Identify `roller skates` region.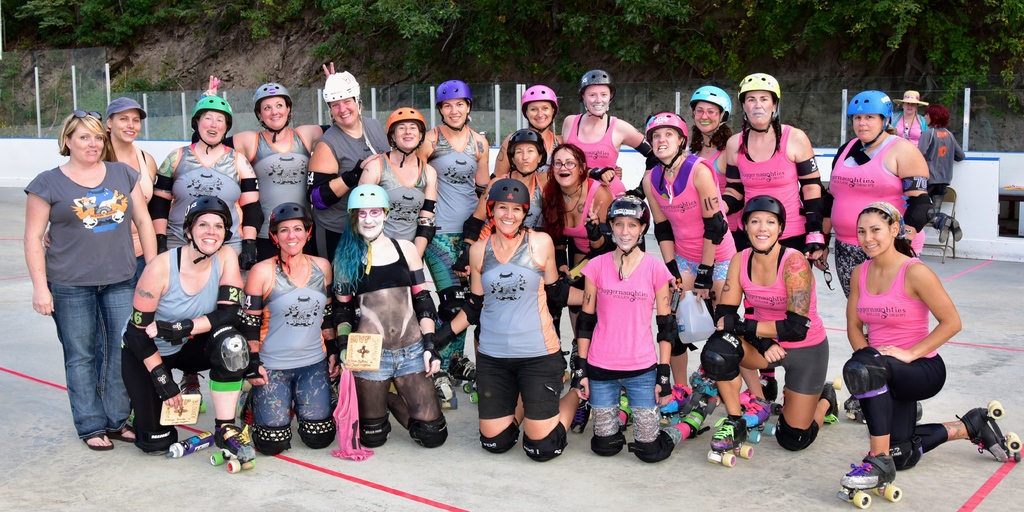
Region: <bbox>237, 378, 257, 429</bbox>.
